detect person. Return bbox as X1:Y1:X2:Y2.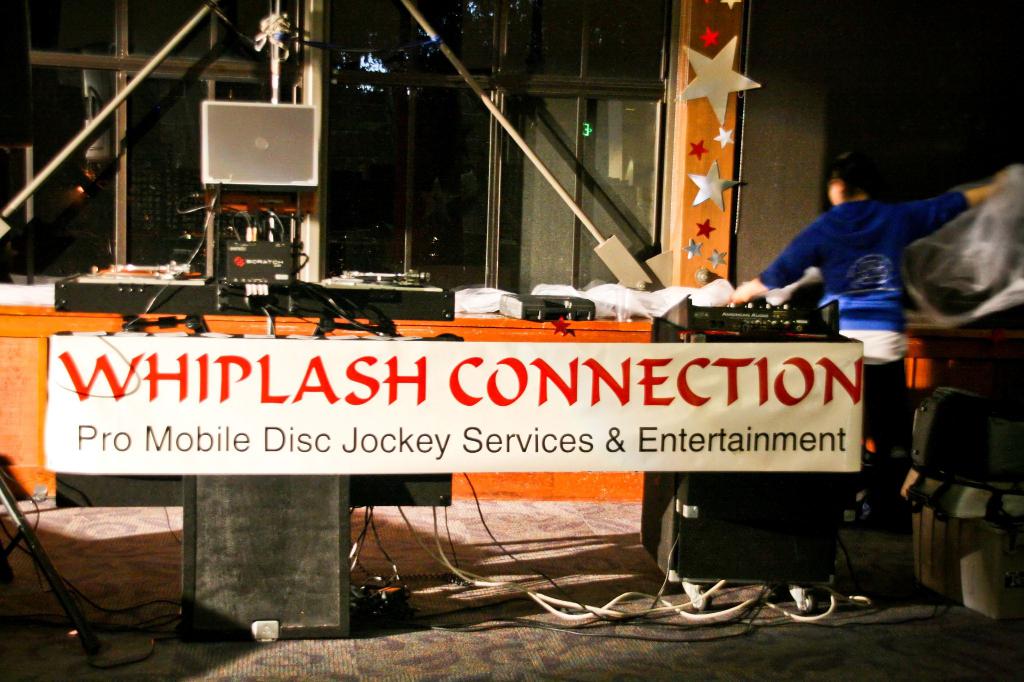
716:152:1016:608.
